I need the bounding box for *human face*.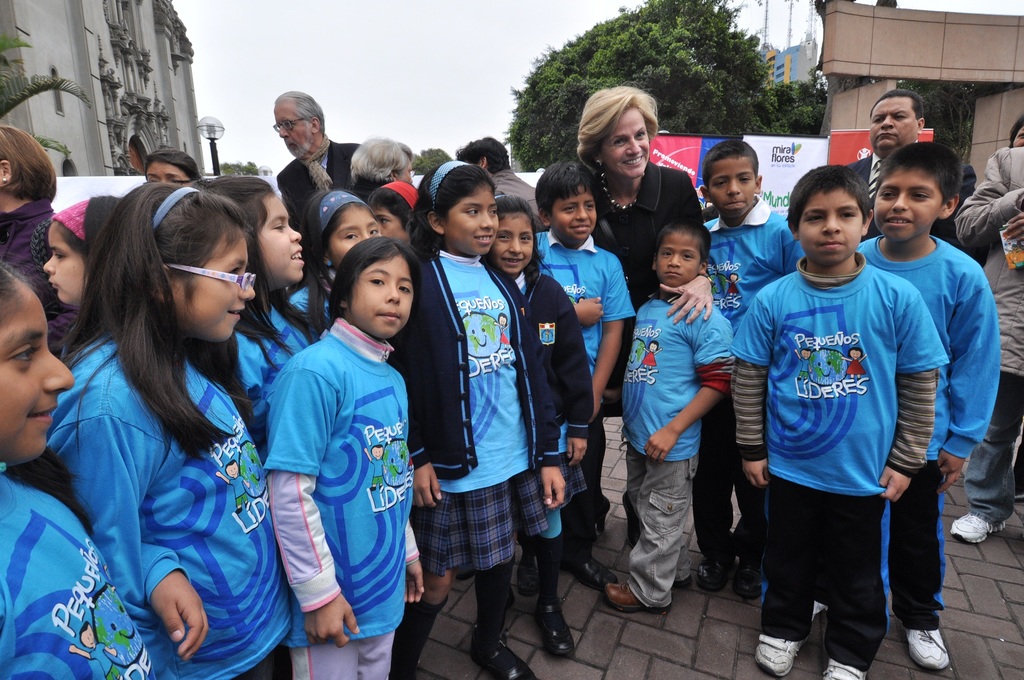
Here it is: detection(548, 184, 601, 244).
